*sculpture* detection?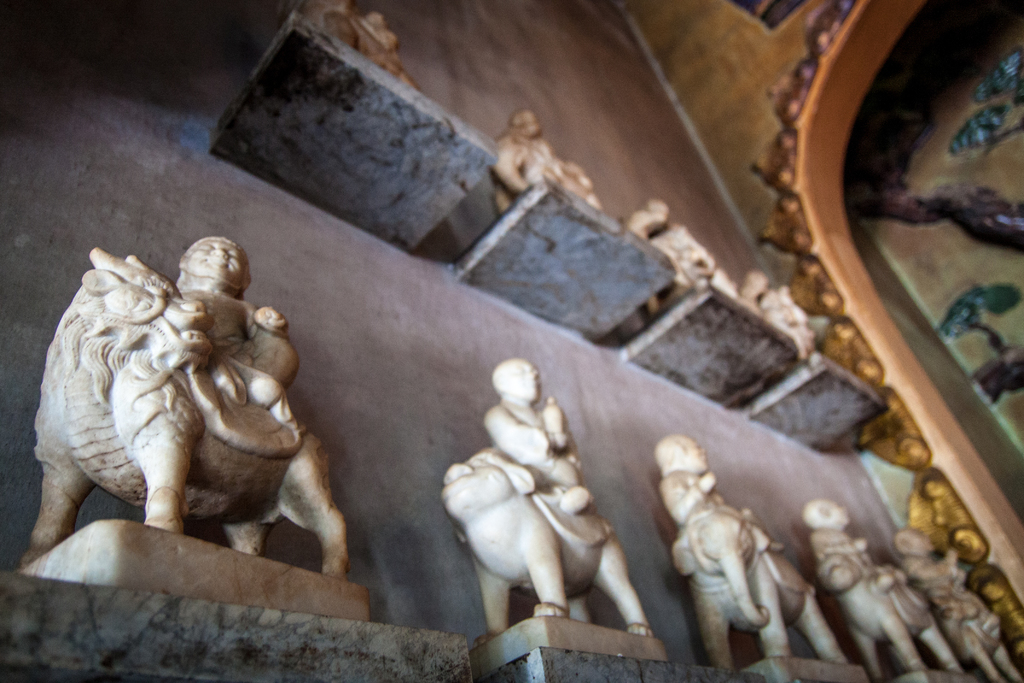
438, 361, 653, 641
